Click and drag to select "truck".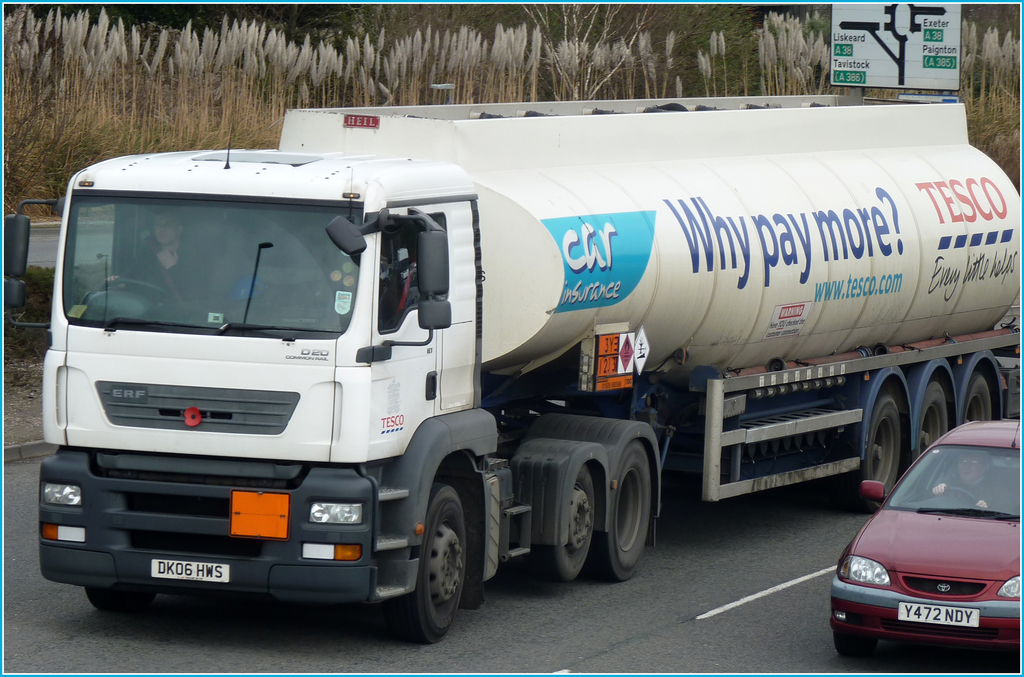
Selection: left=0, top=92, right=1023, bottom=646.
